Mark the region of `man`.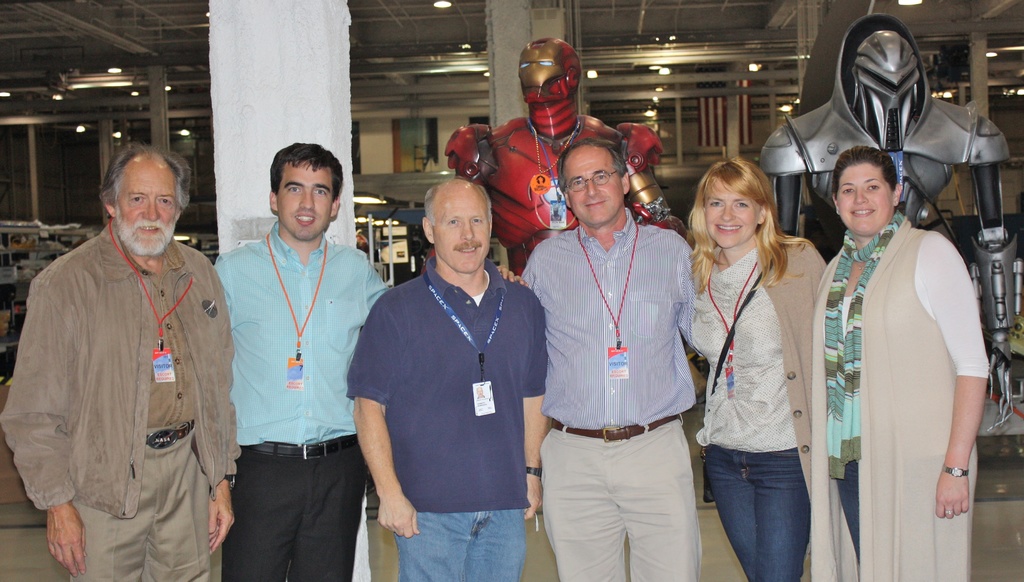
Region: region(198, 136, 552, 581).
